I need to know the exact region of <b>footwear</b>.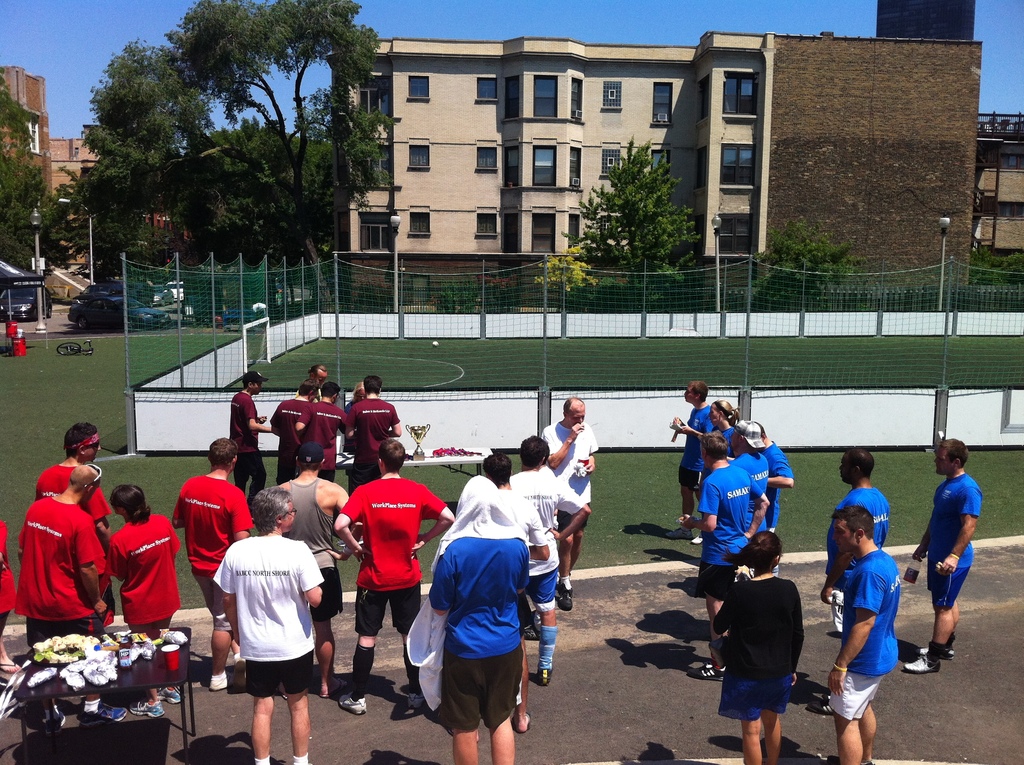
Region: 73 706 107 726.
